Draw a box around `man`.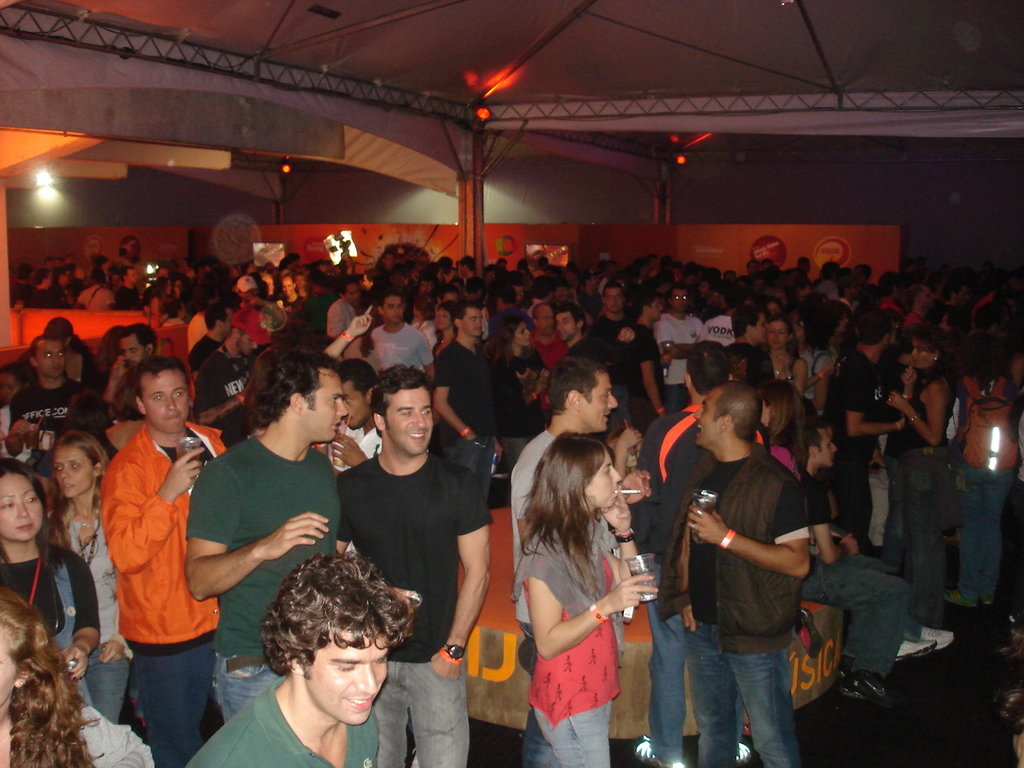
region(618, 277, 674, 442).
